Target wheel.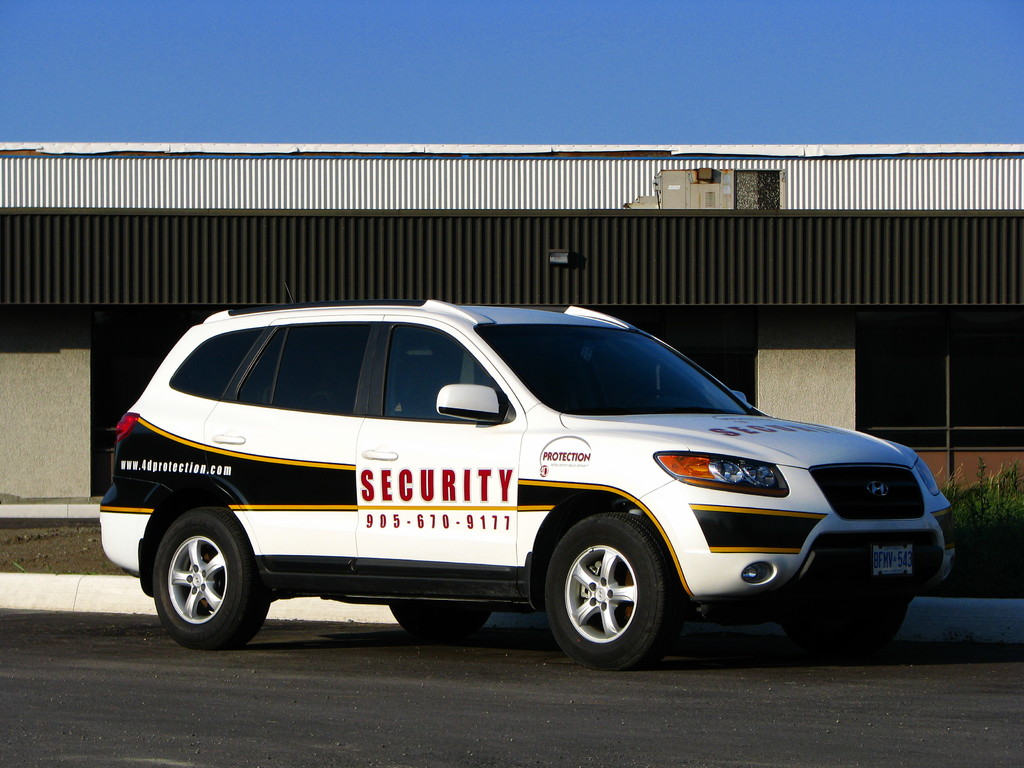
Target region: select_region(152, 506, 272, 652).
